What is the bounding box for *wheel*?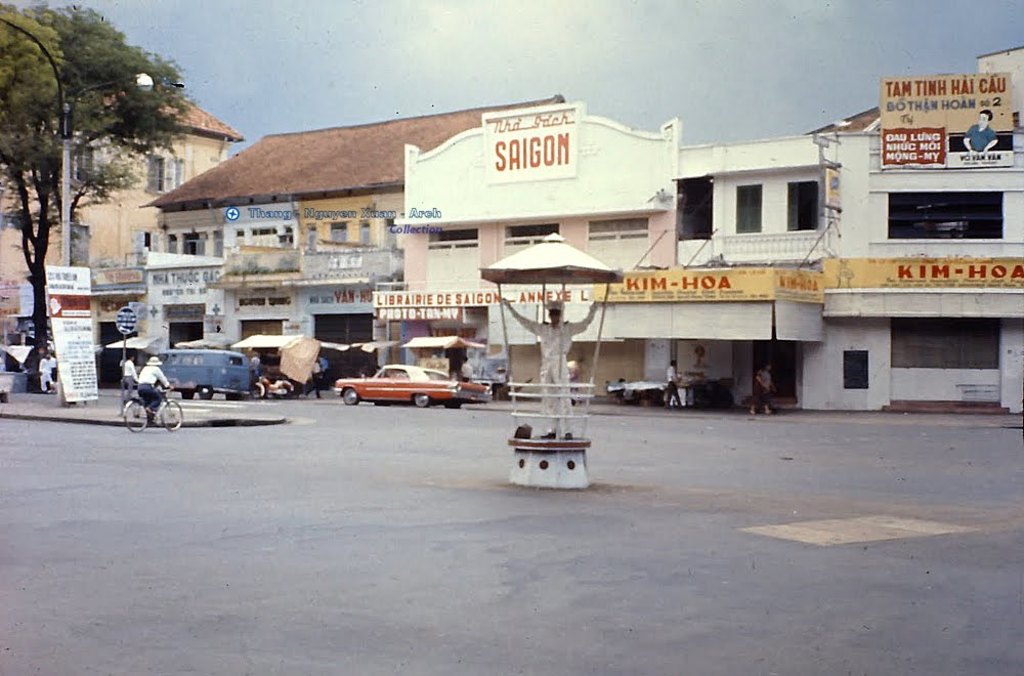
x1=125 y1=399 x2=153 y2=431.
